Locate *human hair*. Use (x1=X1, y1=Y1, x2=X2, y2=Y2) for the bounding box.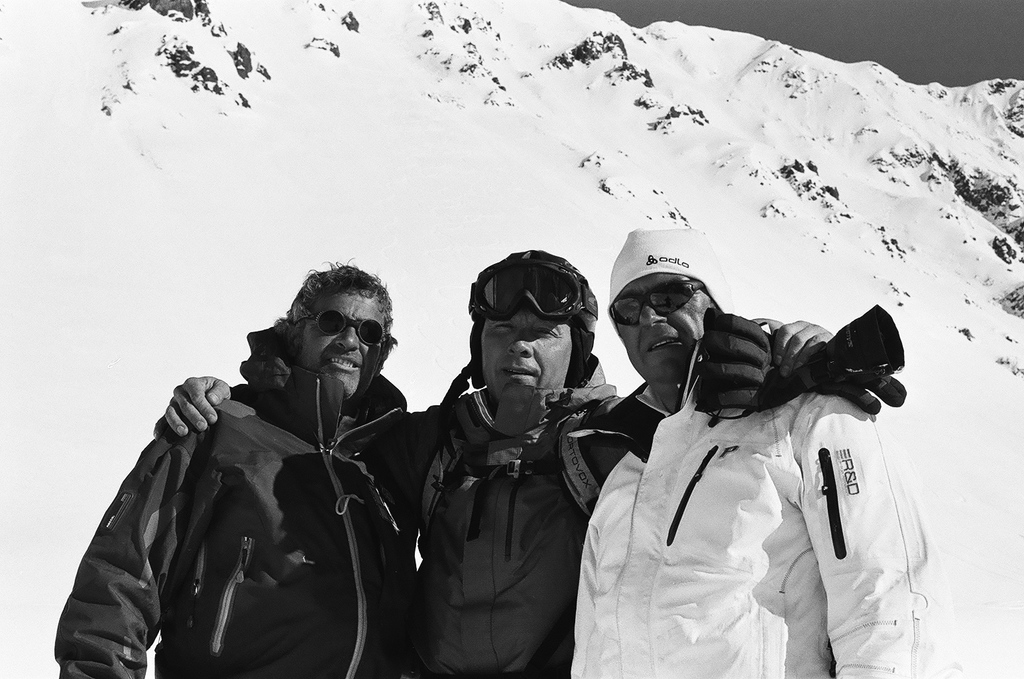
(x1=272, y1=258, x2=396, y2=334).
